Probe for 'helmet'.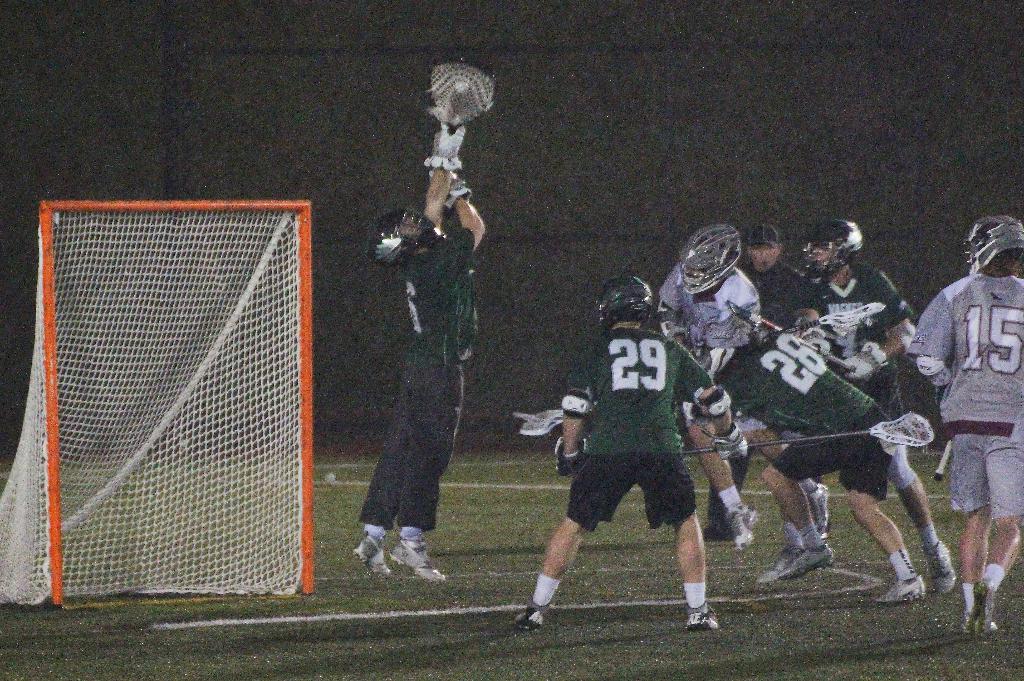
Probe result: 678, 221, 739, 300.
